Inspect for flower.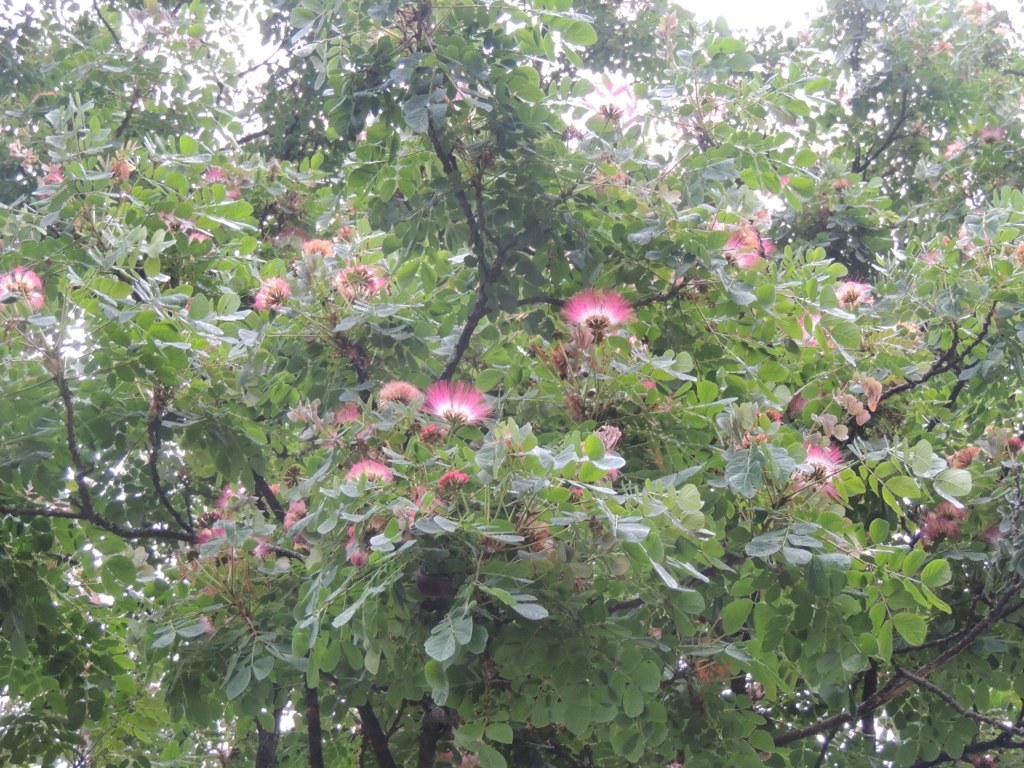
Inspection: BBox(228, 181, 249, 205).
